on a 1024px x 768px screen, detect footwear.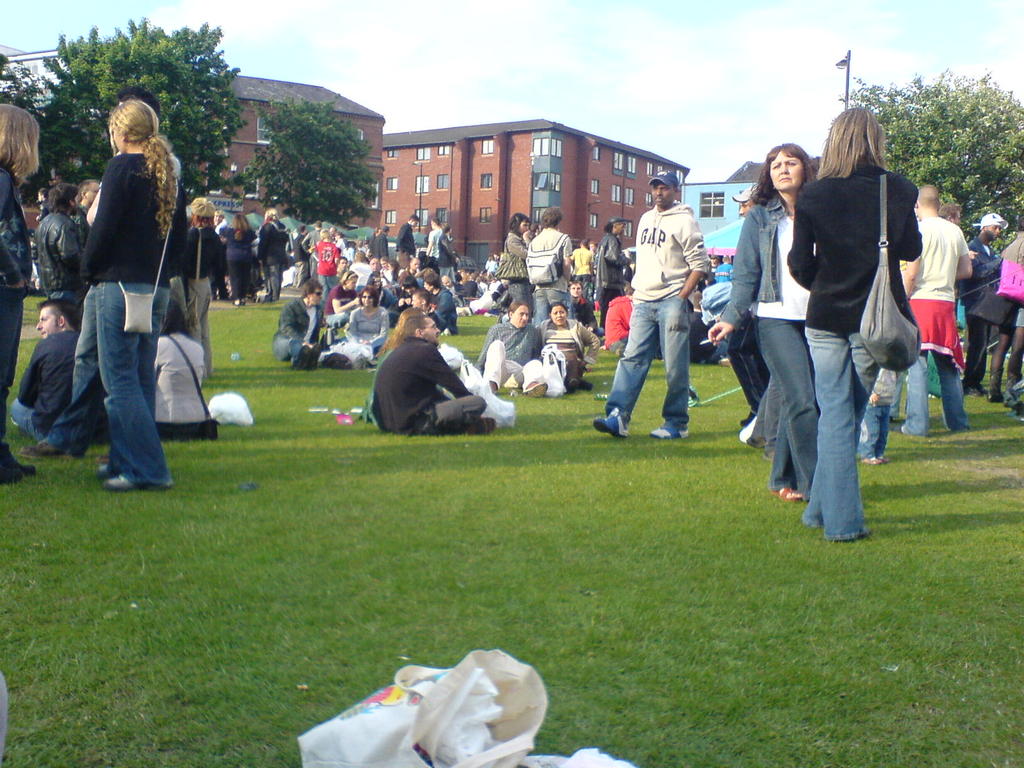
left=650, top=415, right=694, bottom=434.
